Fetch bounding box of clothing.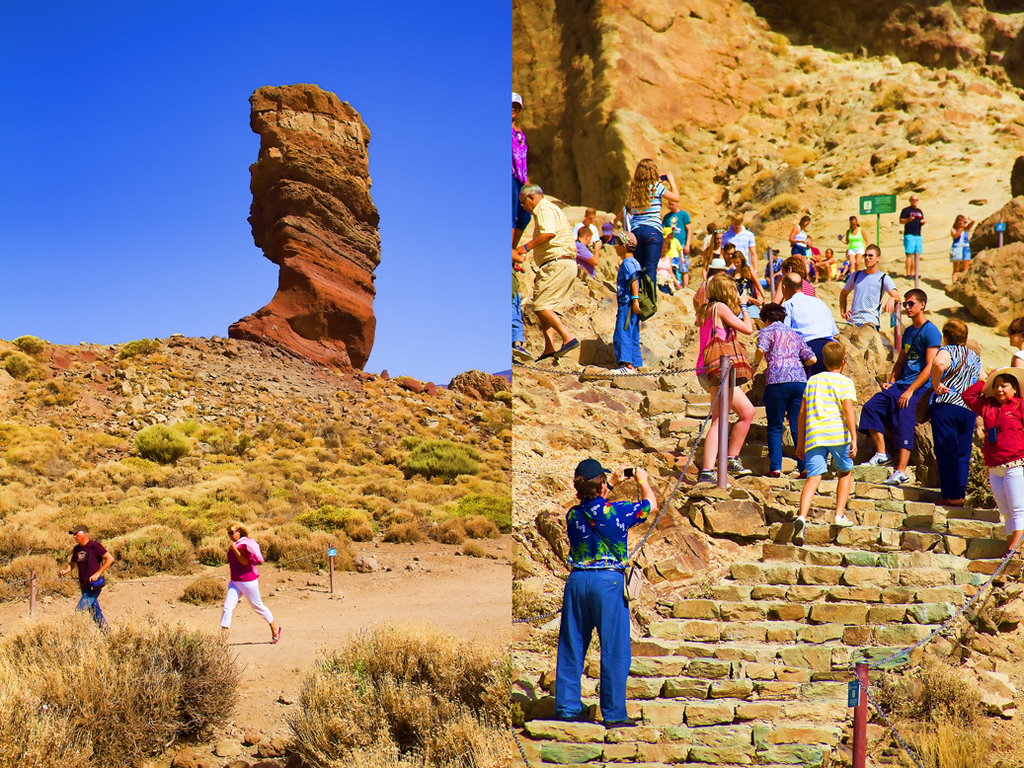
Bbox: [left=566, top=233, right=600, bottom=273].
